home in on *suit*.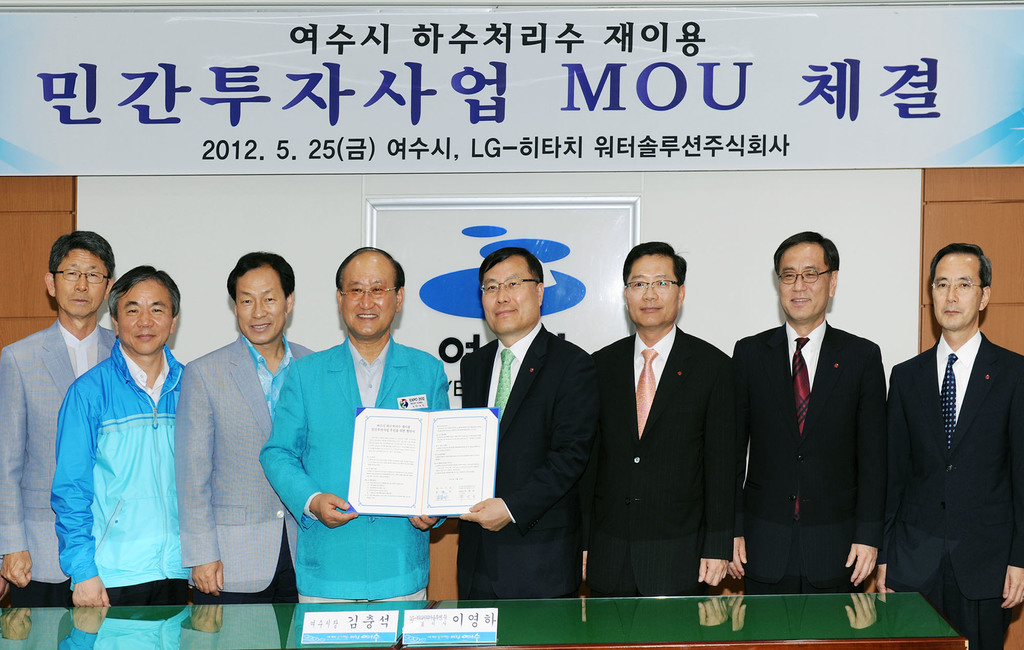
Homed in at x1=730, y1=320, x2=892, y2=595.
